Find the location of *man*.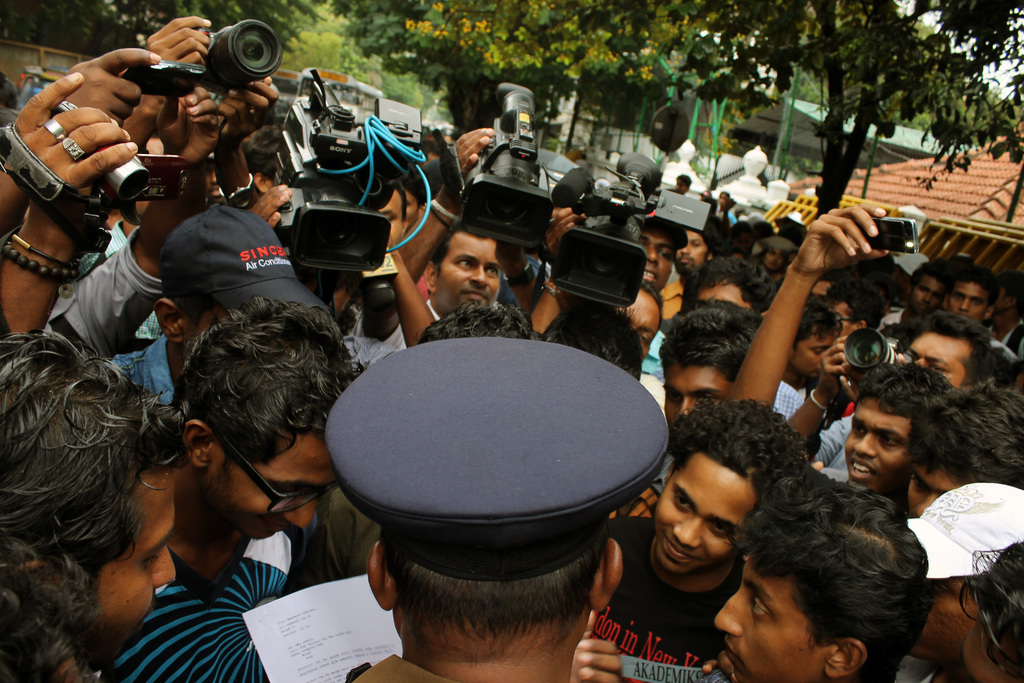
Location: region(657, 296, 781, 435).
